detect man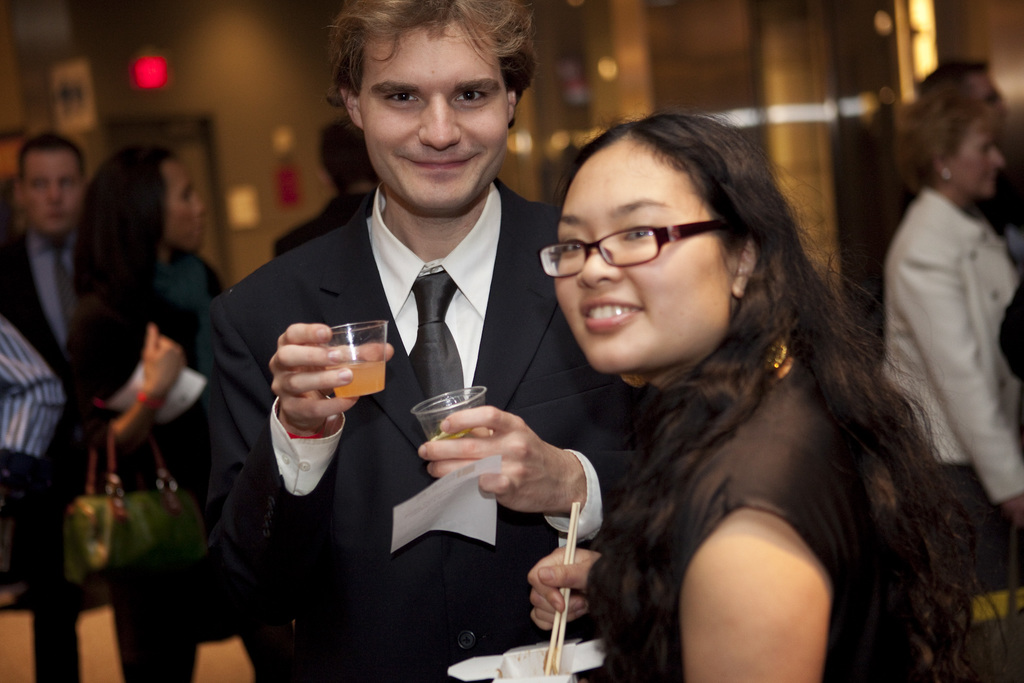
rect(271, 122, 381, 255)
